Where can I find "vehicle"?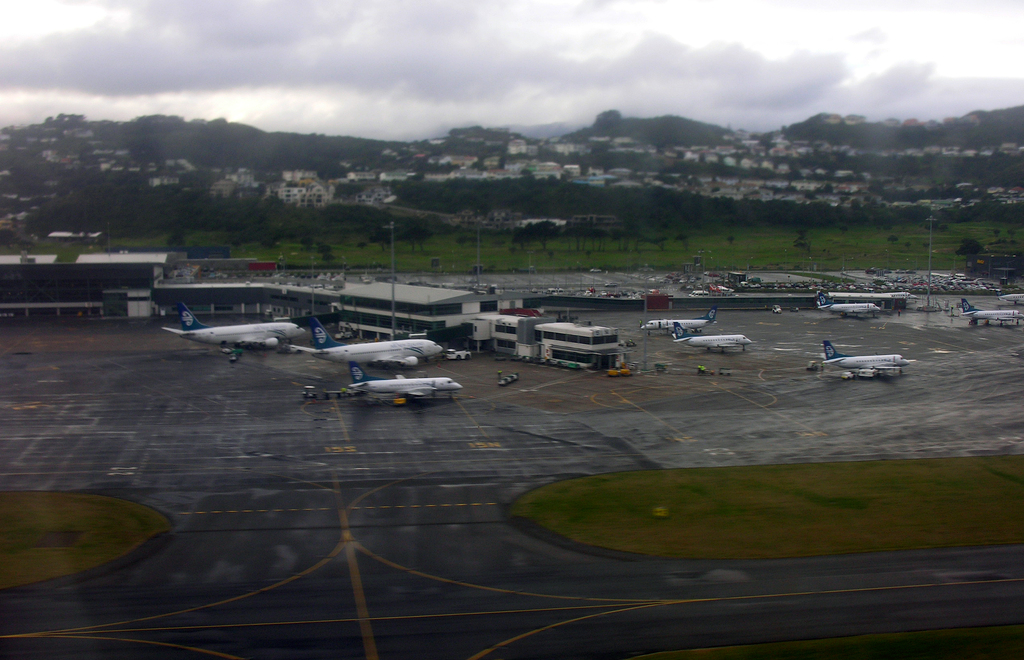
You can find it at x1=995, y1=292, x2=1023, y2=304.
